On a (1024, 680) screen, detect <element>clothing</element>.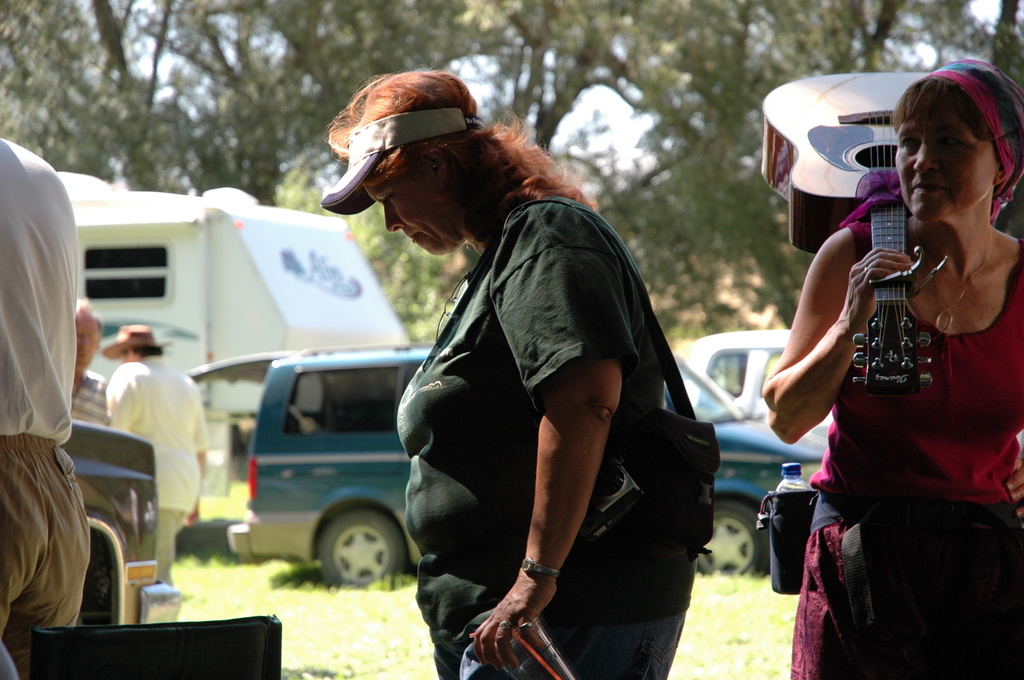
bbox=[72, 373, 108, 429].
